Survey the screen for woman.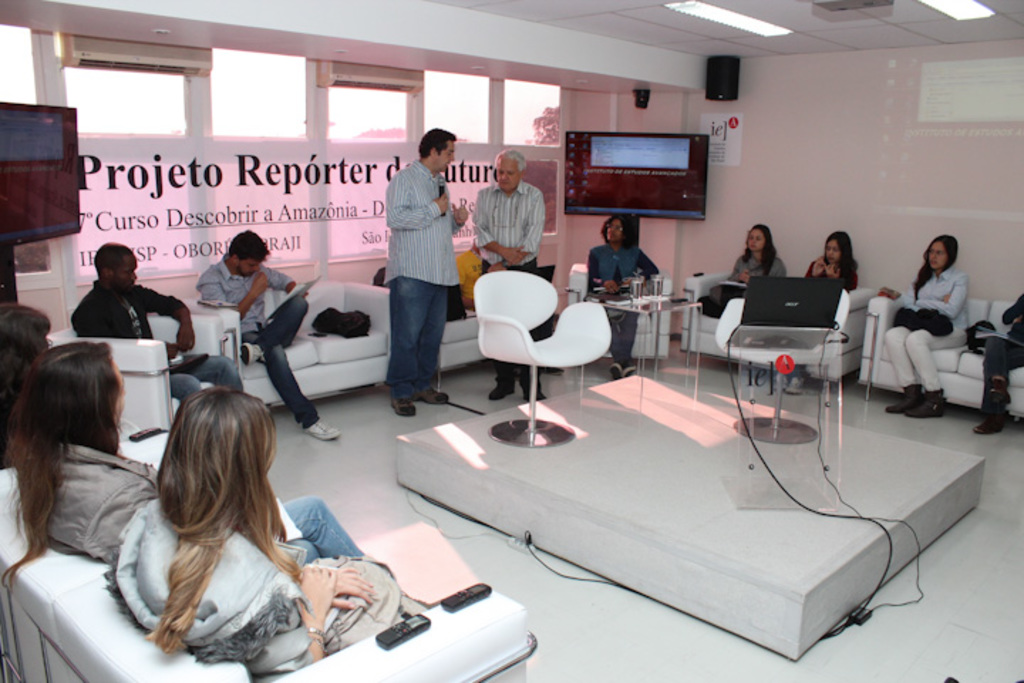
Survey found: [left=589, top=206, right=660, bottom=384].
